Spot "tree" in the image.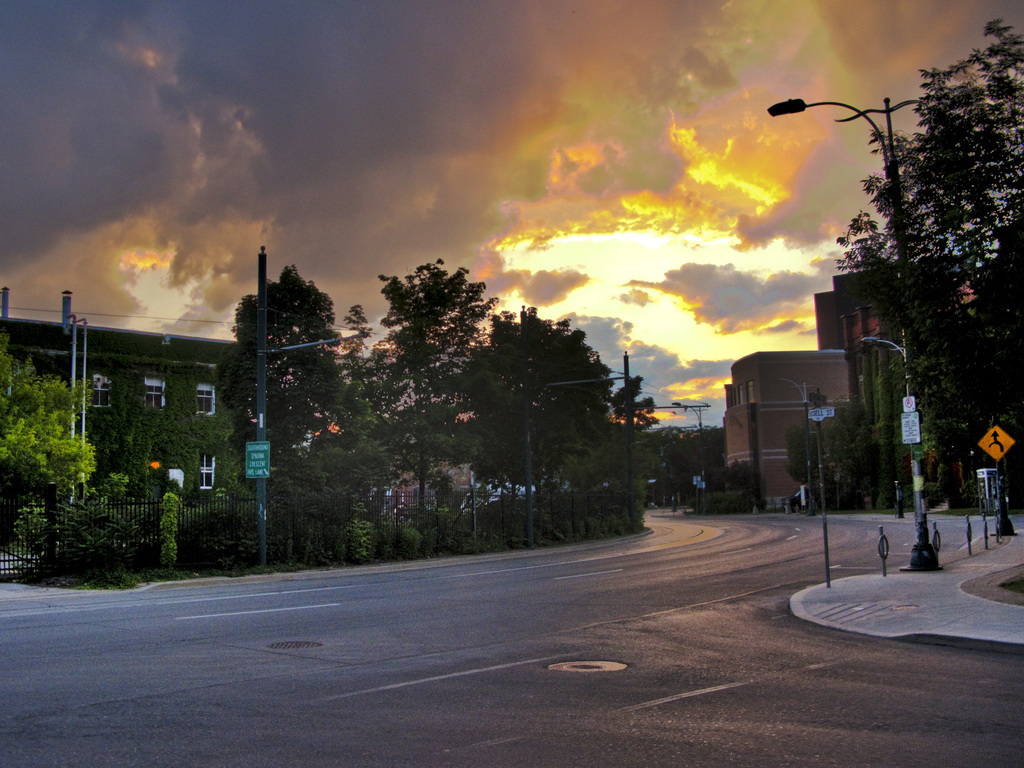
"tree" found at box=[629, 417, 724, 504].
